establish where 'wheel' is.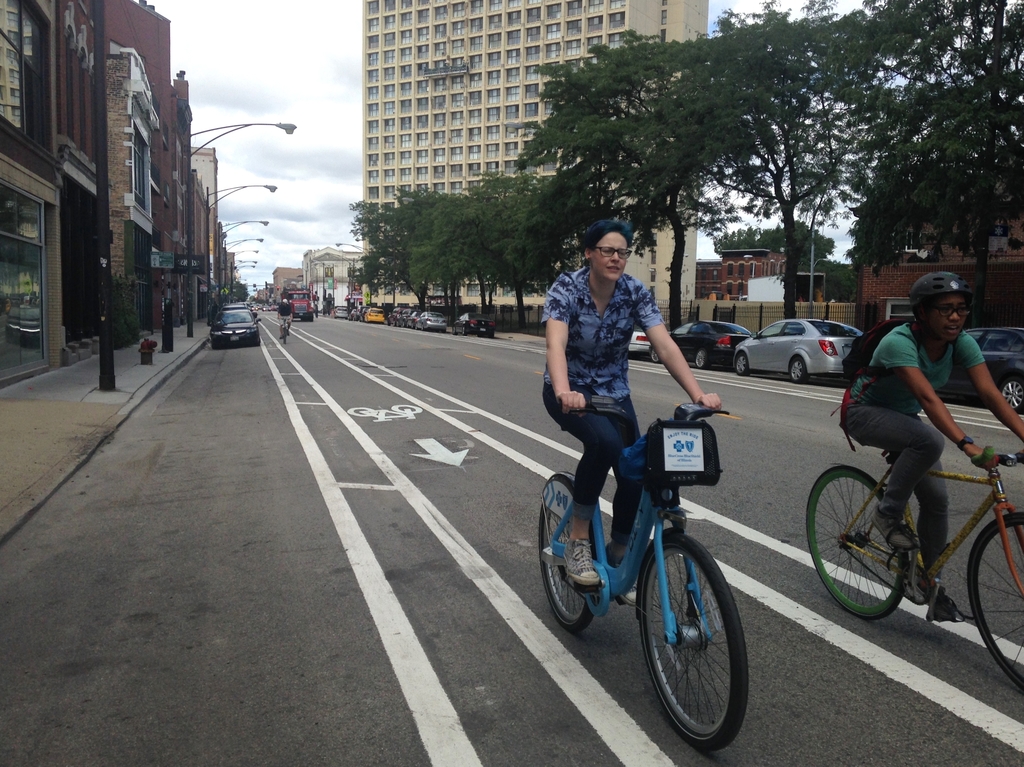
Established at <region>964, 511, 1023, 692</region>.
